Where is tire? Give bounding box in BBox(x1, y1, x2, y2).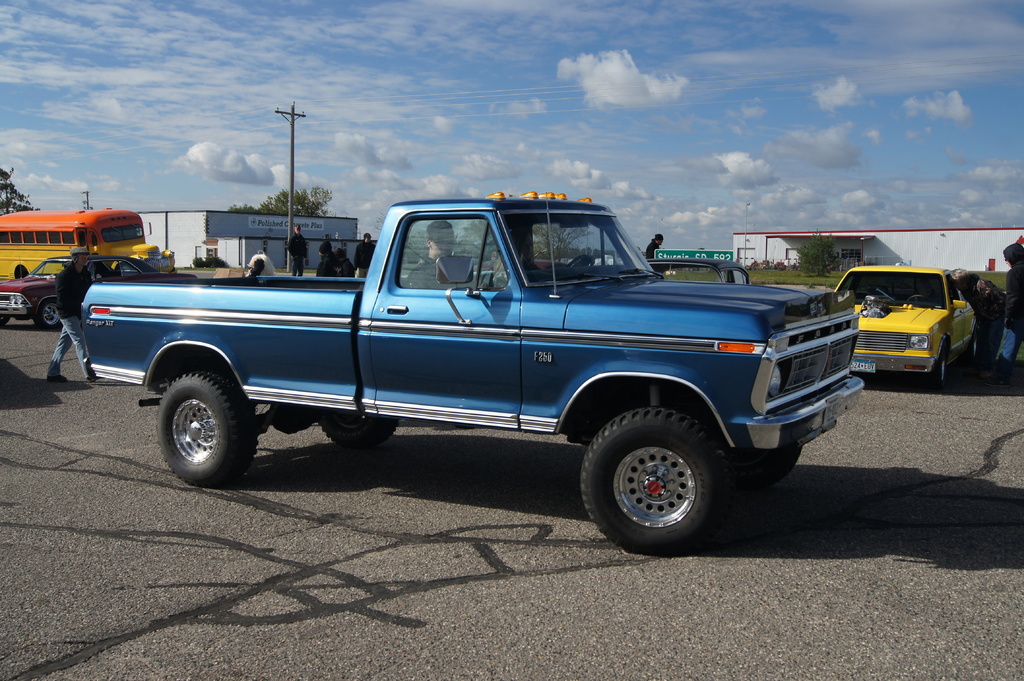
BBox(932, 342, 946, 383).
